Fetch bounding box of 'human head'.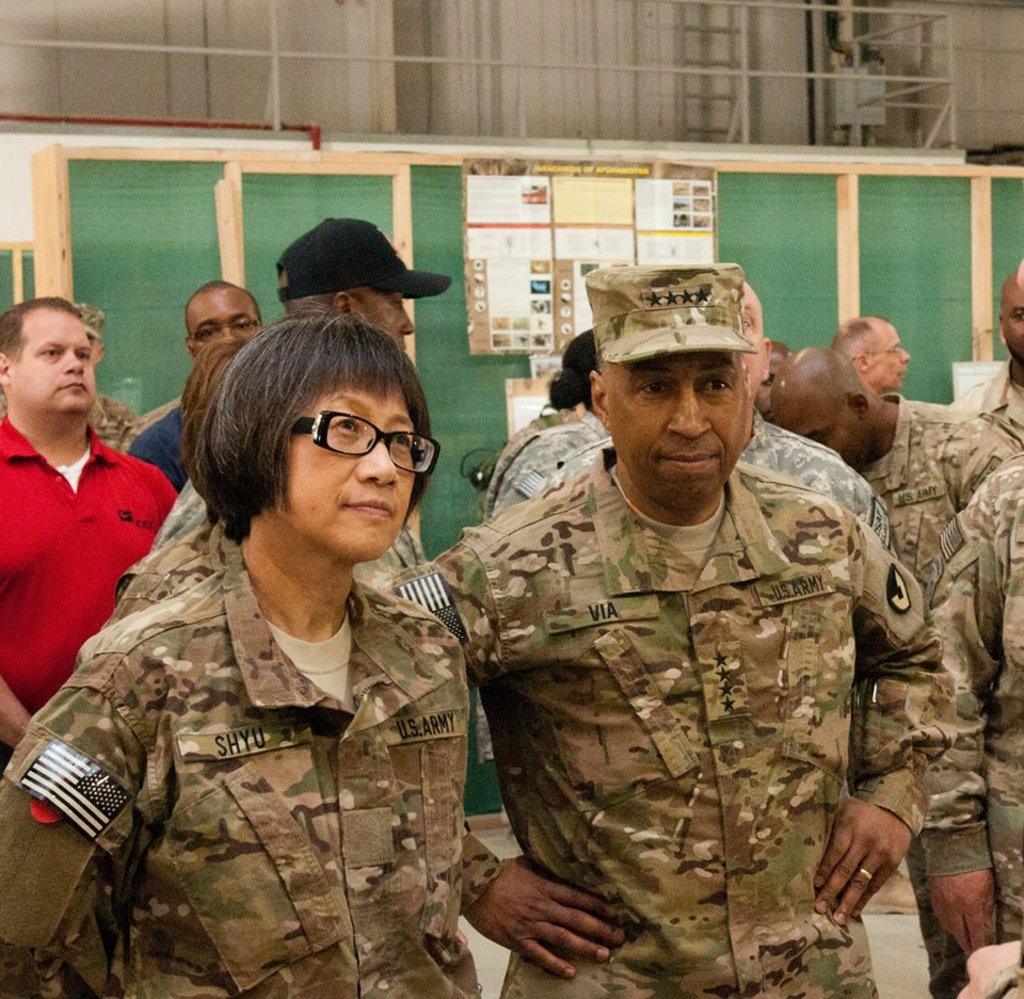
Bbox: 226, 307, 425, 551.
